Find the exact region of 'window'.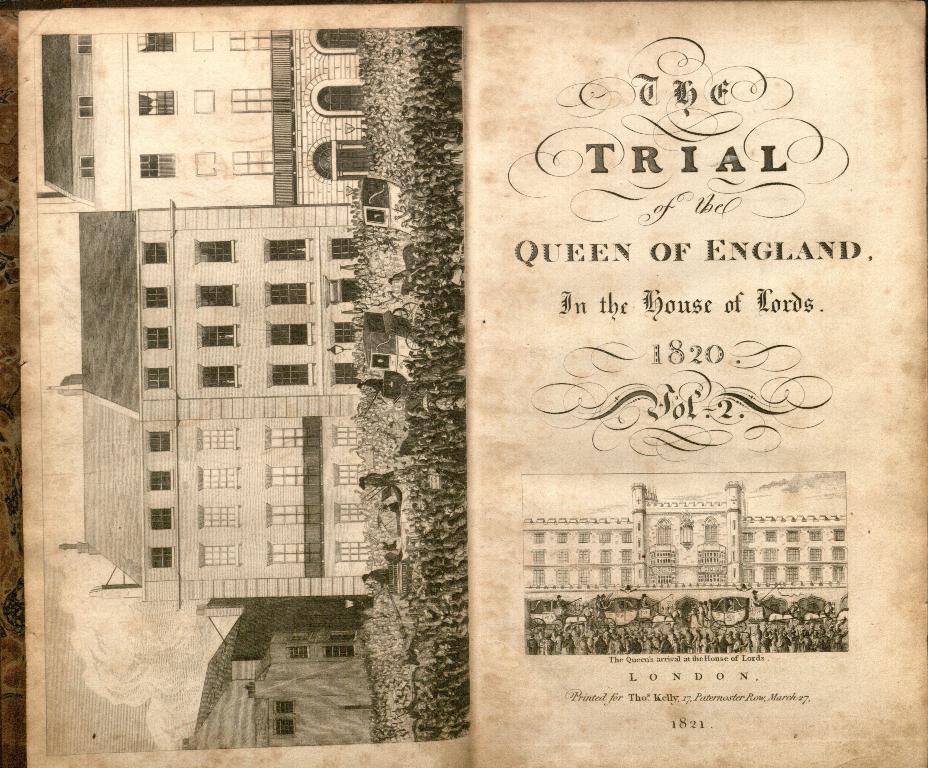
Exact region: box(146, 546, 173, 569).
